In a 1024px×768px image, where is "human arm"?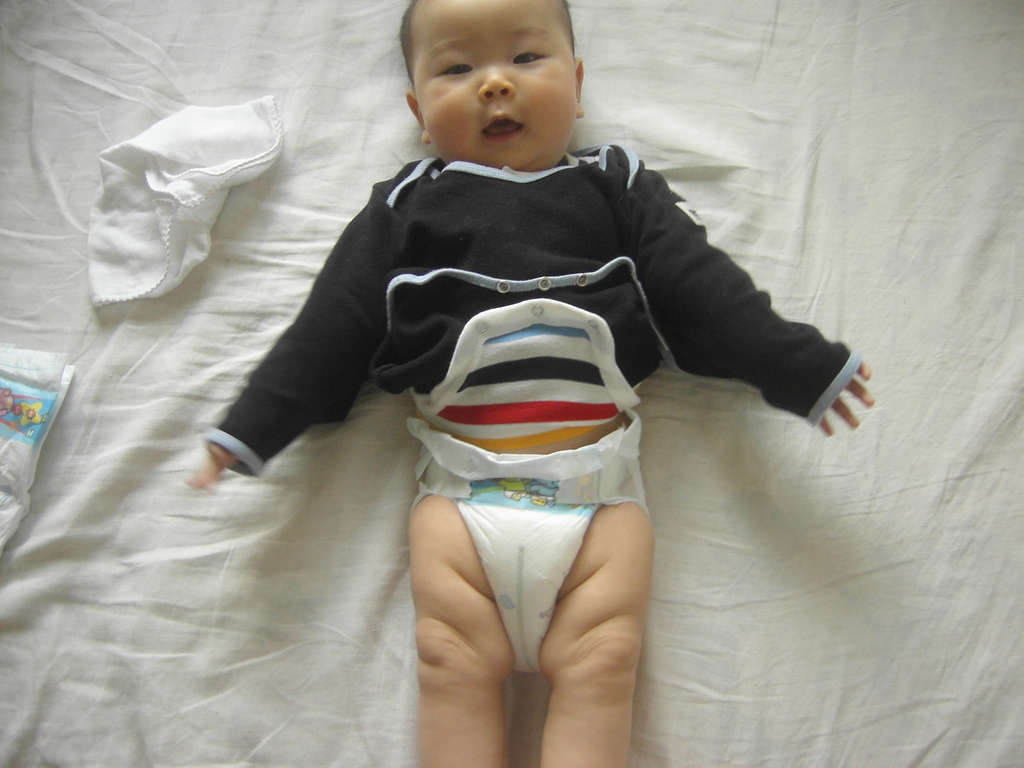
199, 197, 392, 476.
